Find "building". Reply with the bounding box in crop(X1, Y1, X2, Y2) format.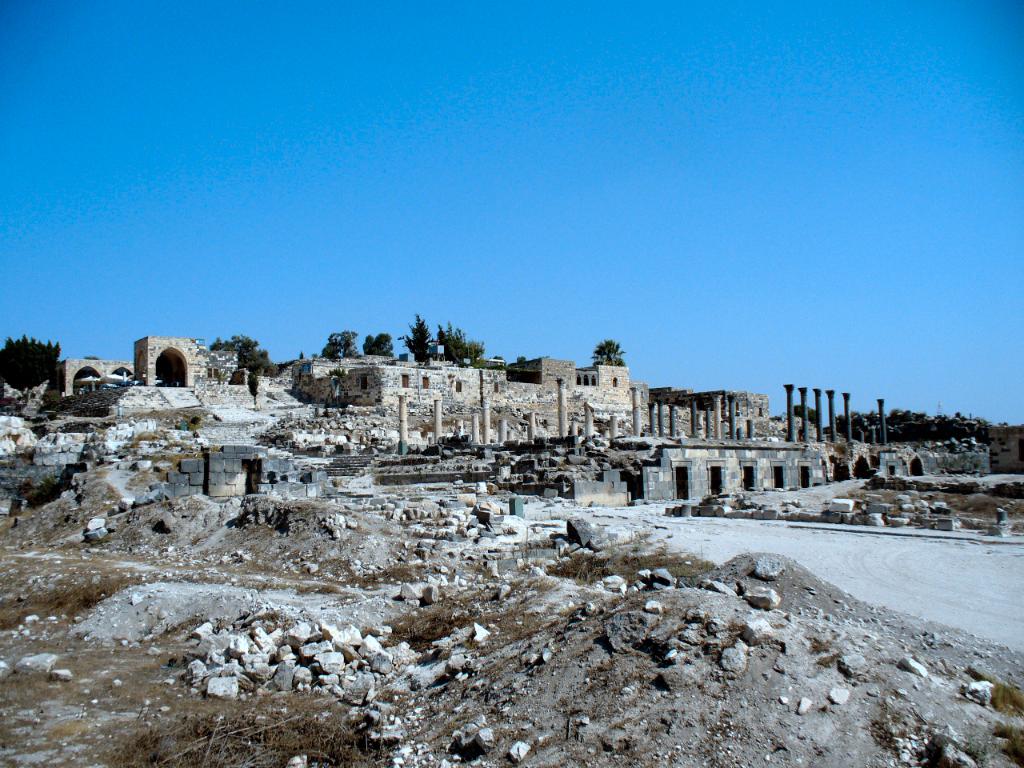
crop(286, 354, 631, 406).
